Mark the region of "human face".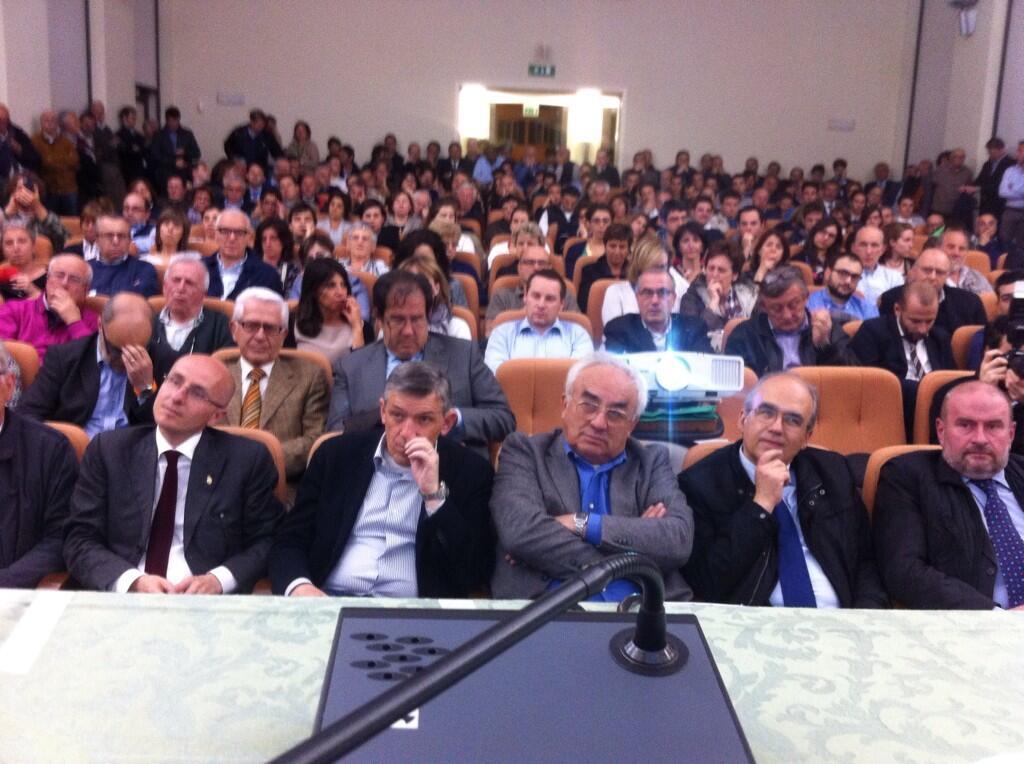
Region: (left=911, top=253, right=947, bottom=294).
